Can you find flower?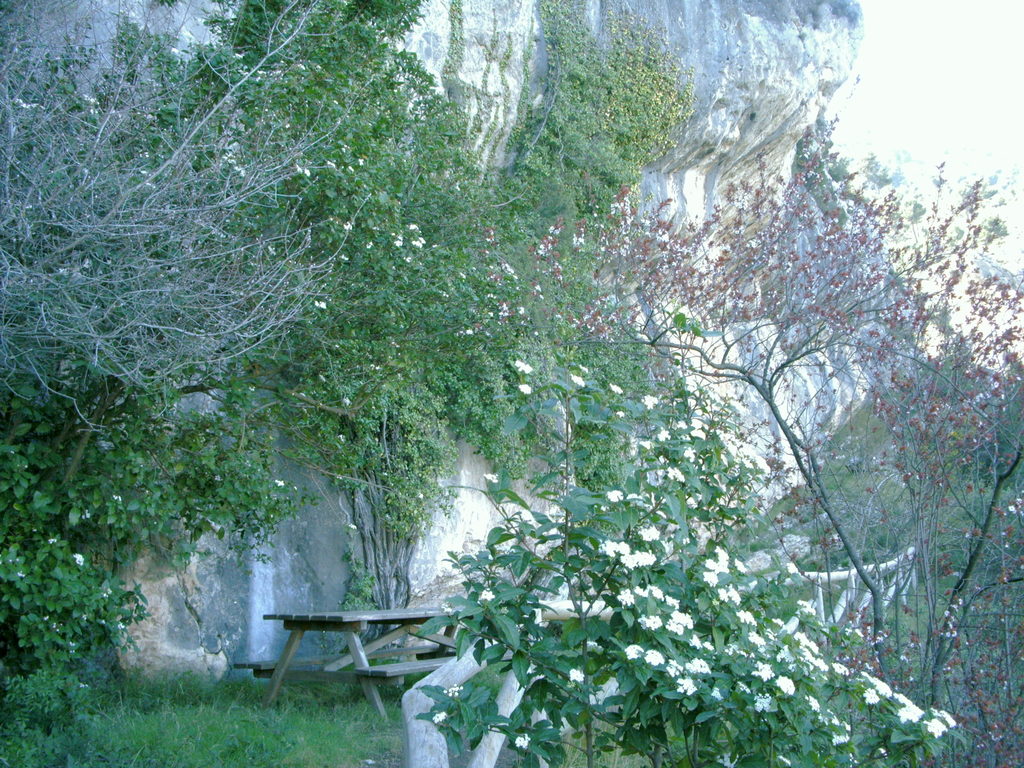
Yes, bounding box: (339, 433, 348, 443).
